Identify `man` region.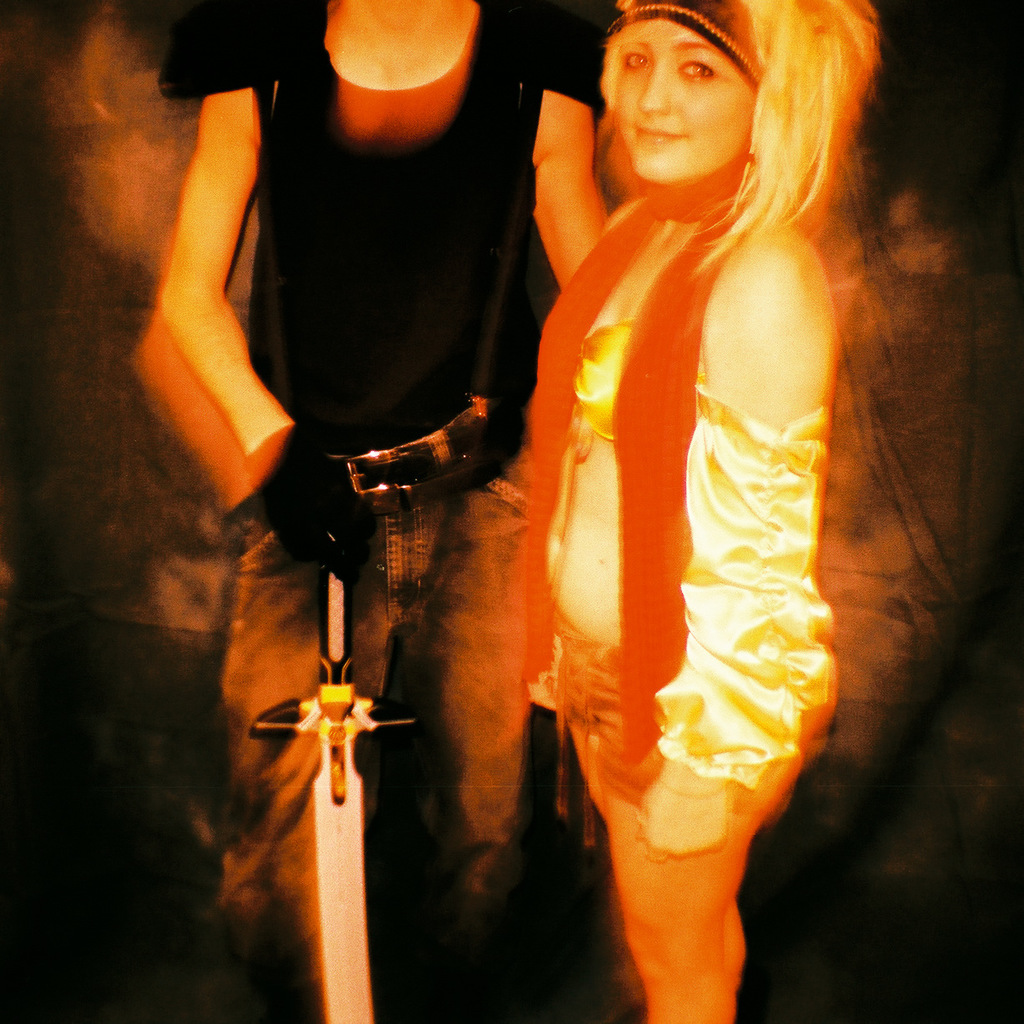
Region: detection(171, 0, 576, 801).
